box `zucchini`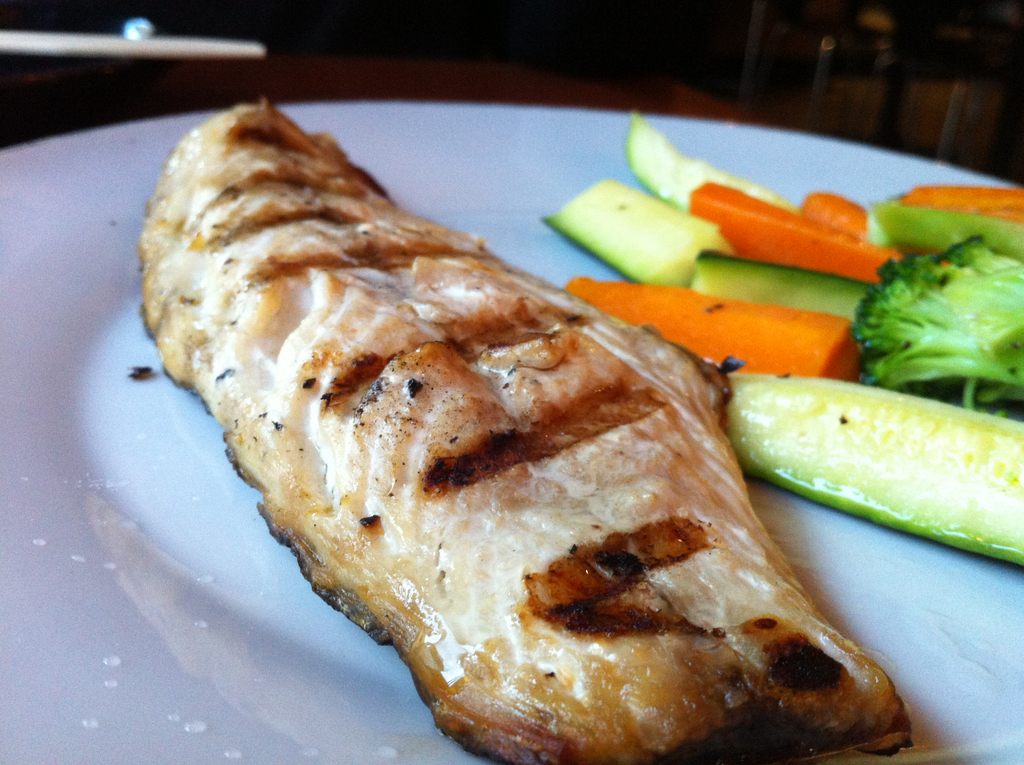
bbox=[715, 328, 1000, 568]
